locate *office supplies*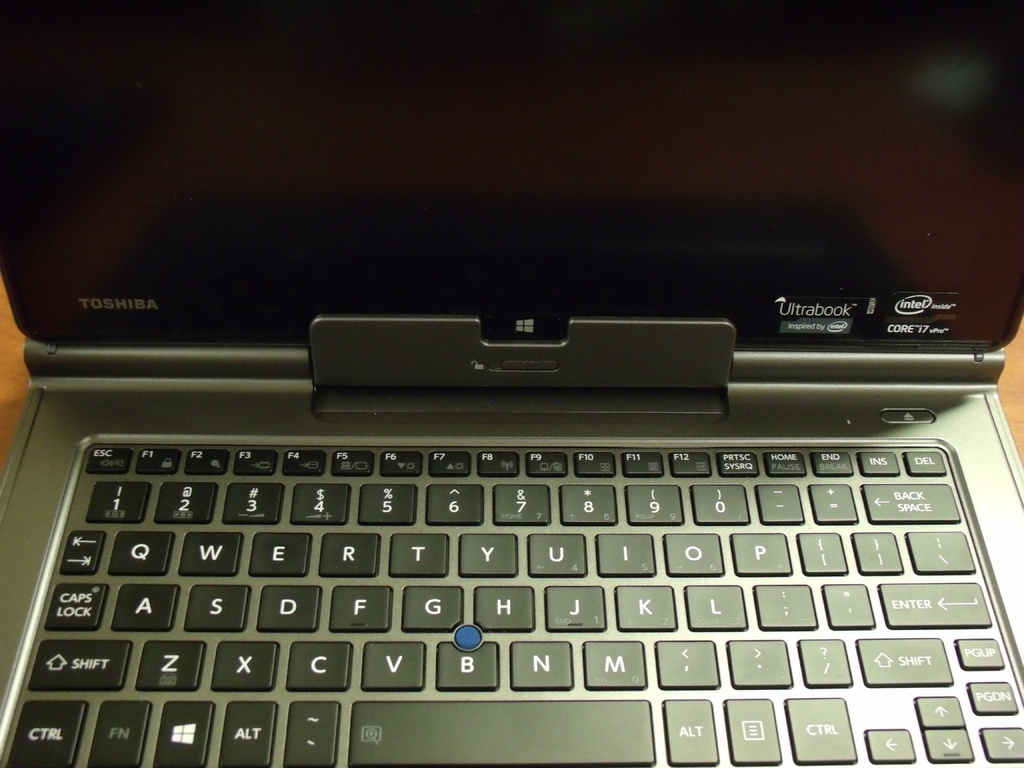
{"x1": 0, "y1": 68, "x2": 1023, "y2": 767}
